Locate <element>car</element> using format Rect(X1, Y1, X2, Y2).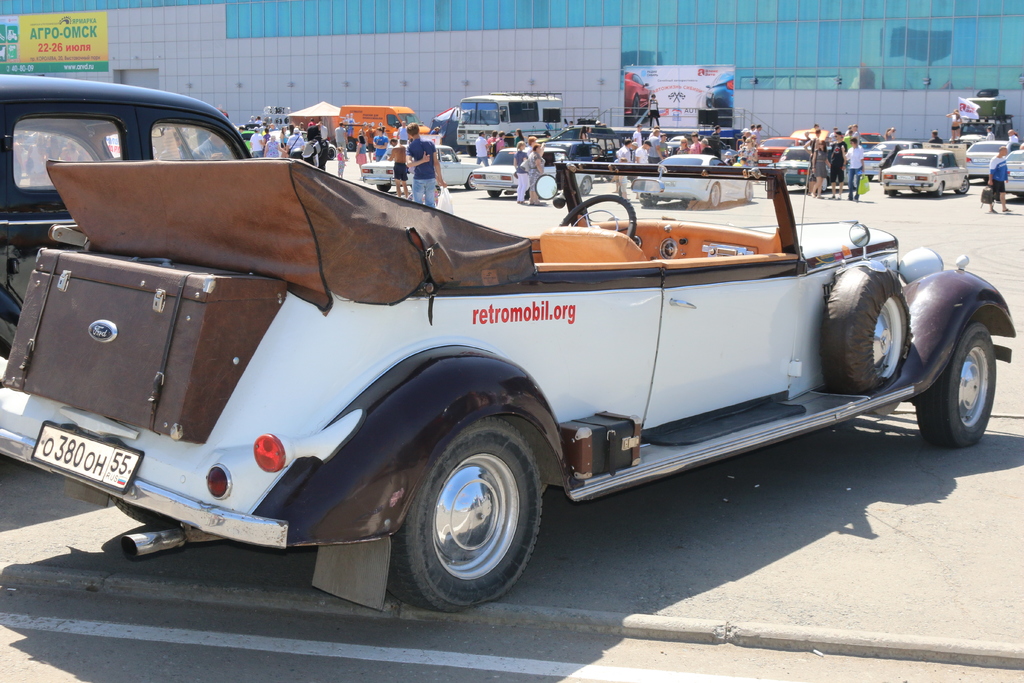
Rect(362, 142, 476, 193).
